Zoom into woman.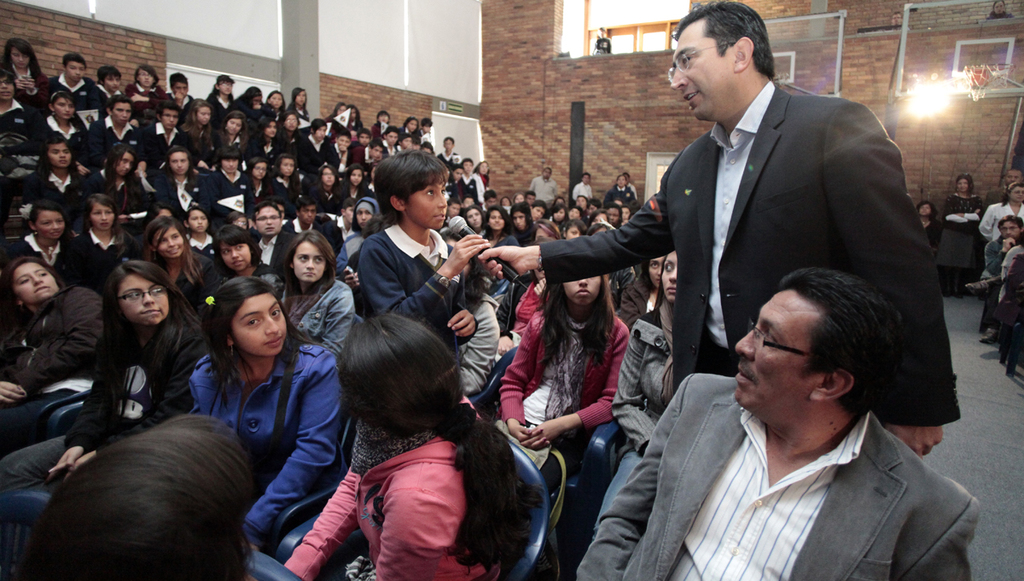
Zoom target: bbox(238, 115, 280, 163).
